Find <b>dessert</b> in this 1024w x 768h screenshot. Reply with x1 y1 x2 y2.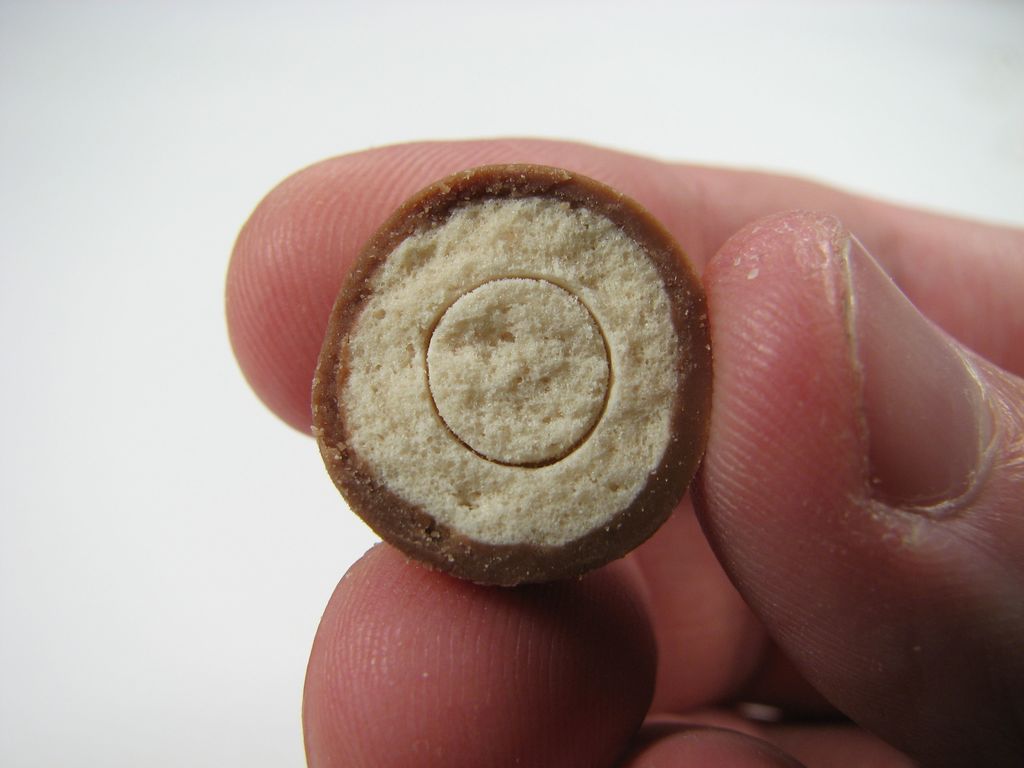
272 192 714 642.
